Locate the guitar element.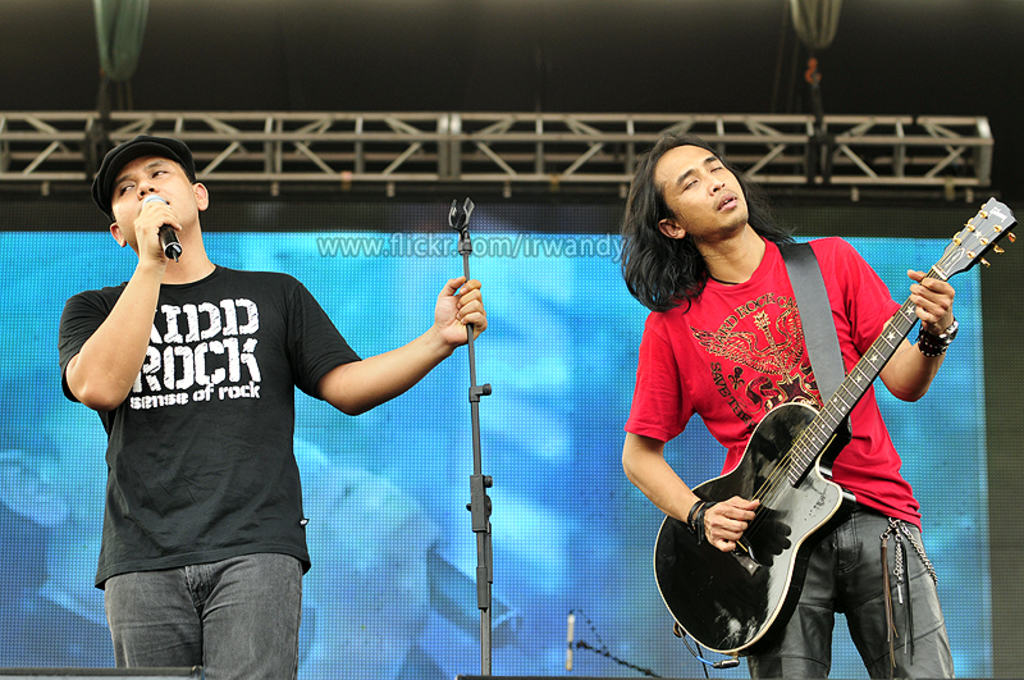
Element bbox: 666,201,1007,630.
